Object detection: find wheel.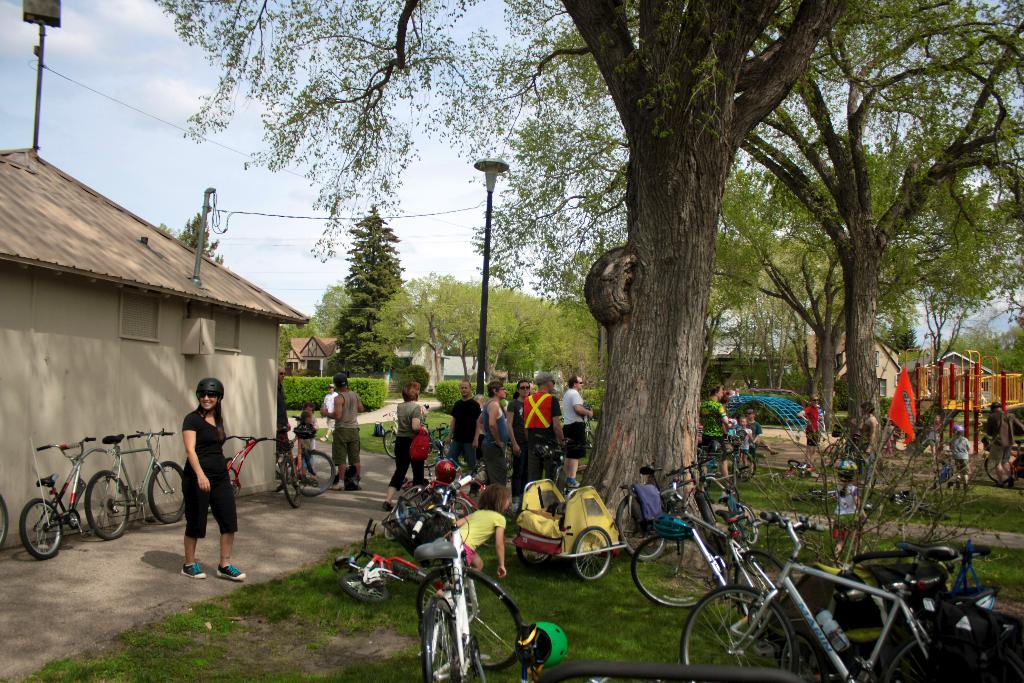
x1=691, y1=491, x2=724, y2=552.
